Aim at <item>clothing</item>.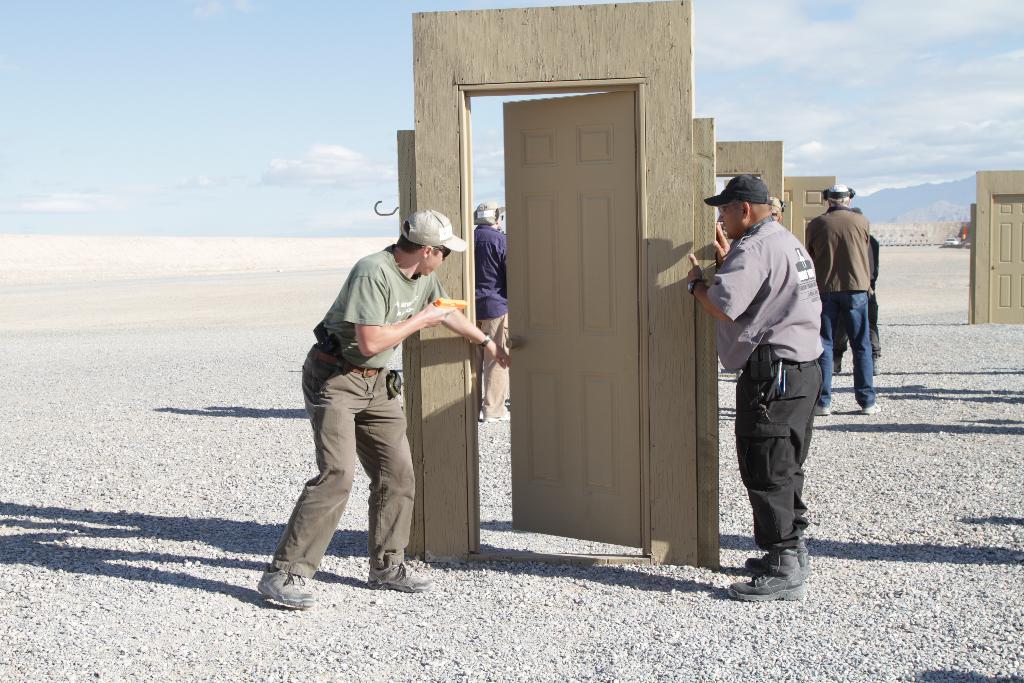
Aimed at 707/216/825/556.
